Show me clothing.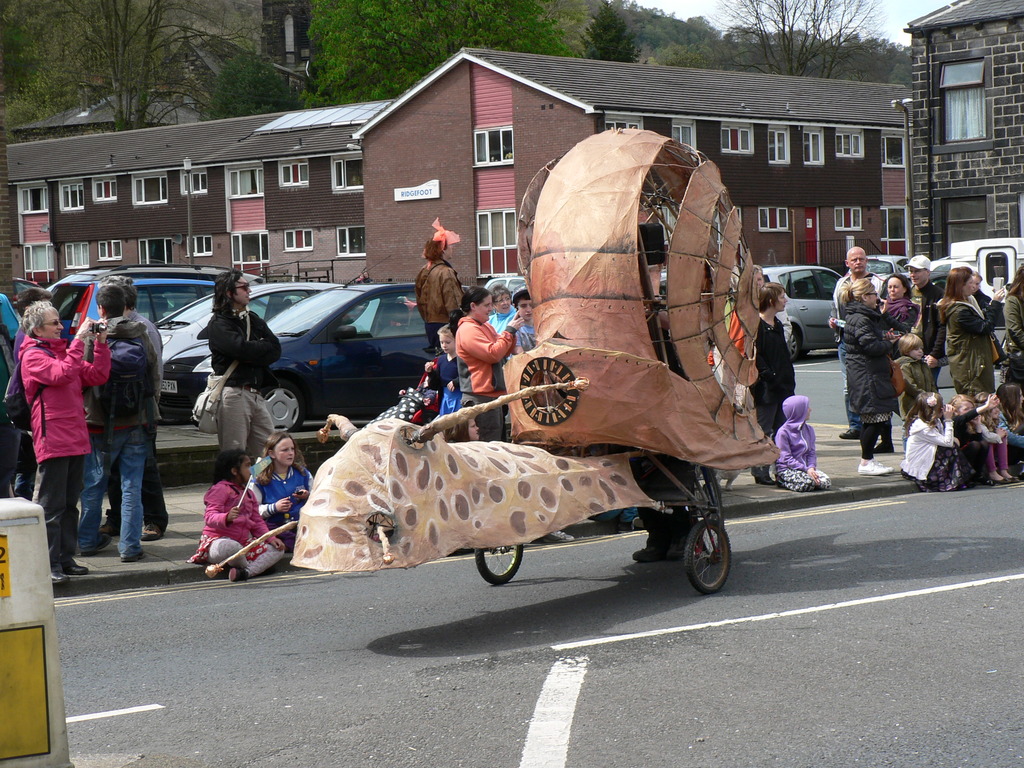
clothing is here: (x1=877, y1=298, x2=920, y2=344).
